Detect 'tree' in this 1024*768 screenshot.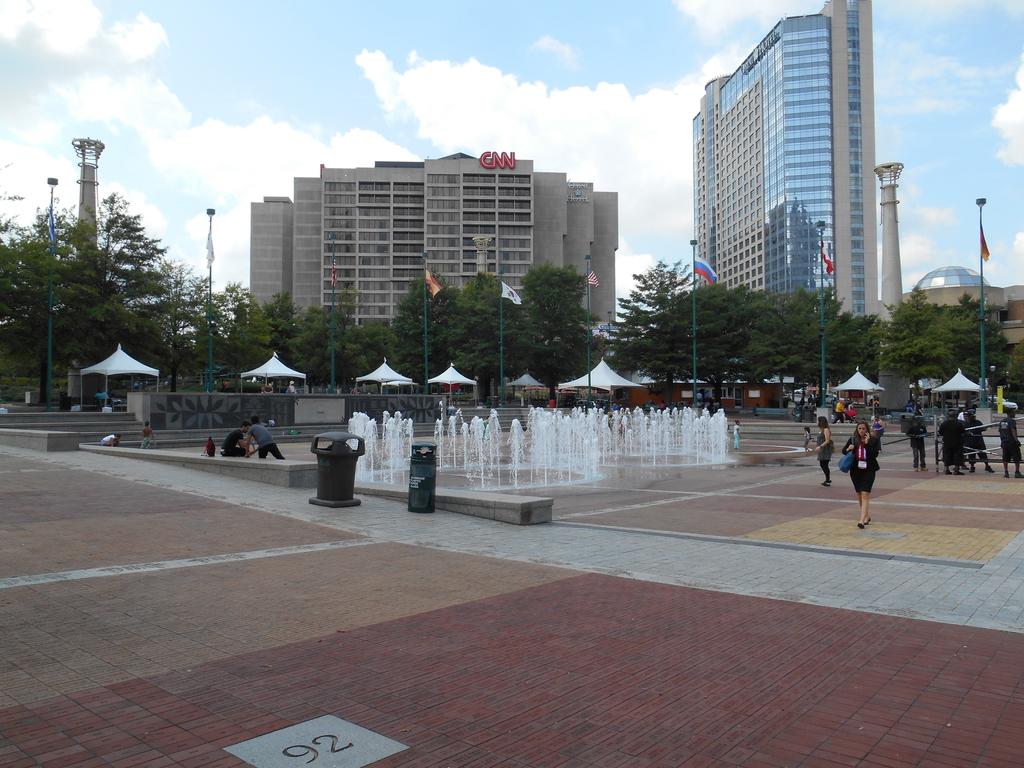
Detection: box=[516, 262, 597, 407].
